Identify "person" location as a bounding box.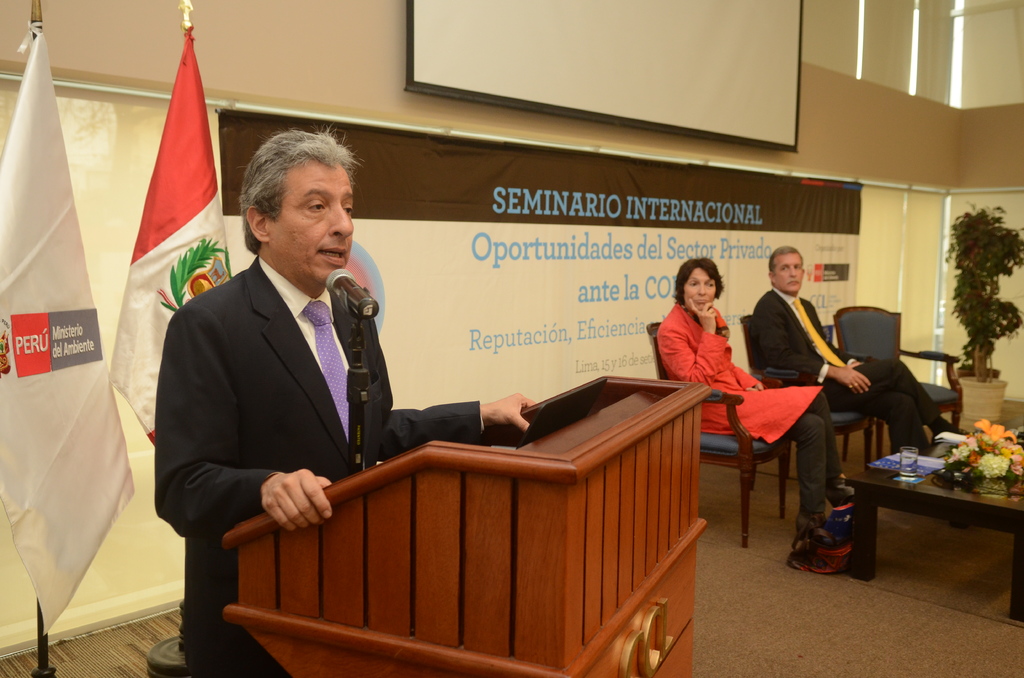
[660, 254, 853, 565].
